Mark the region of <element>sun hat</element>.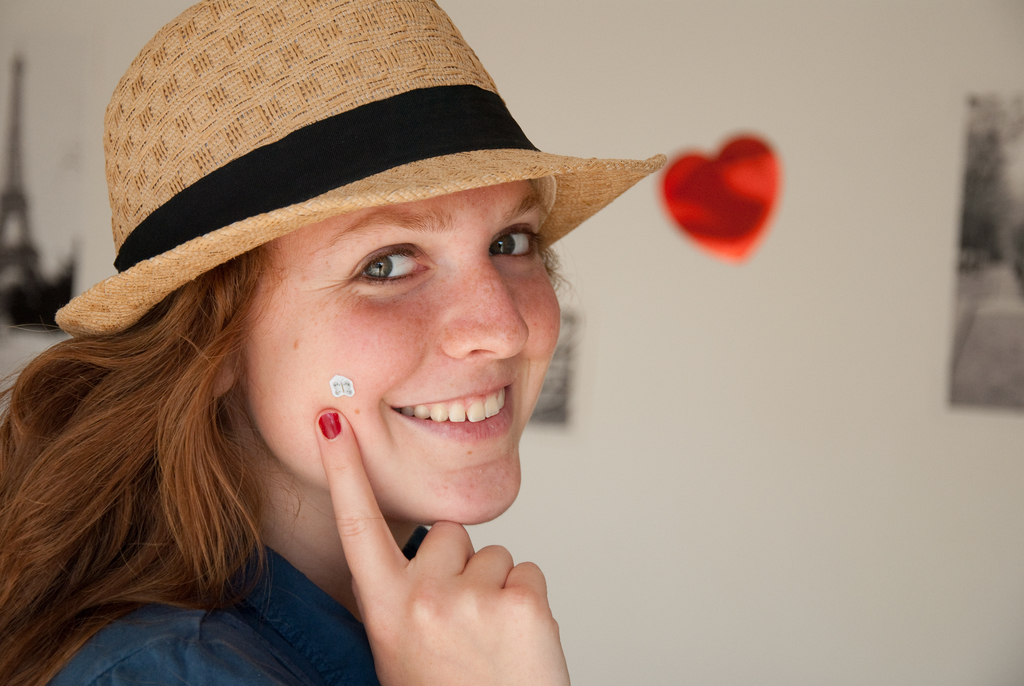
Region: 54:0:669:343.
